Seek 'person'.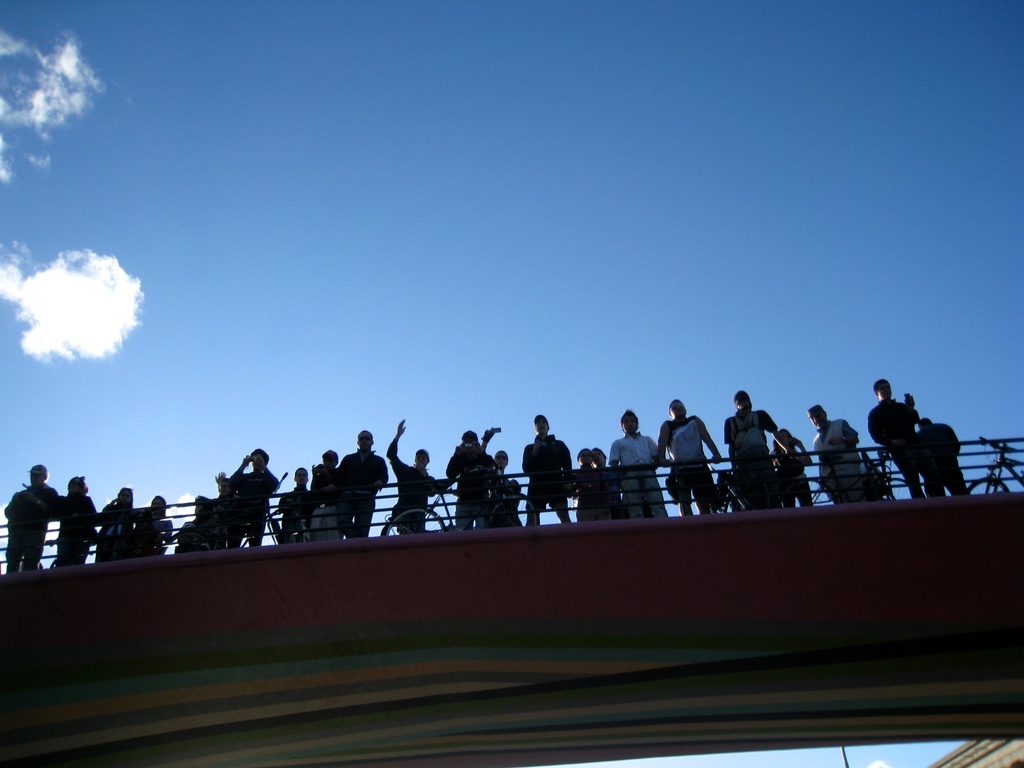
445, 424, 503, 529.
